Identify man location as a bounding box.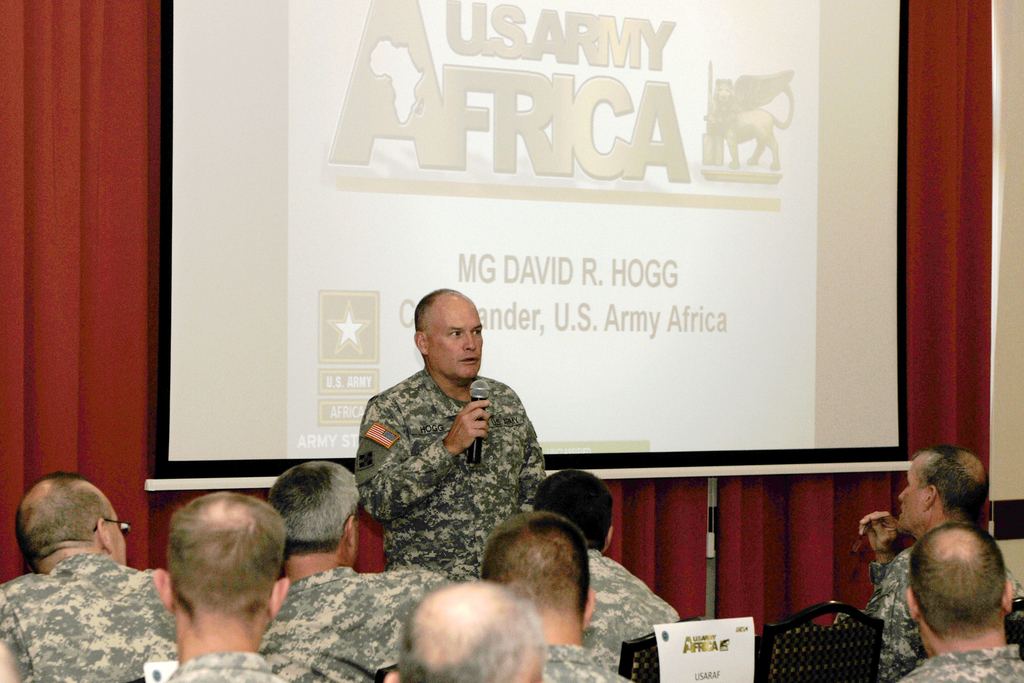
rect(157, 495, 291, 682).
